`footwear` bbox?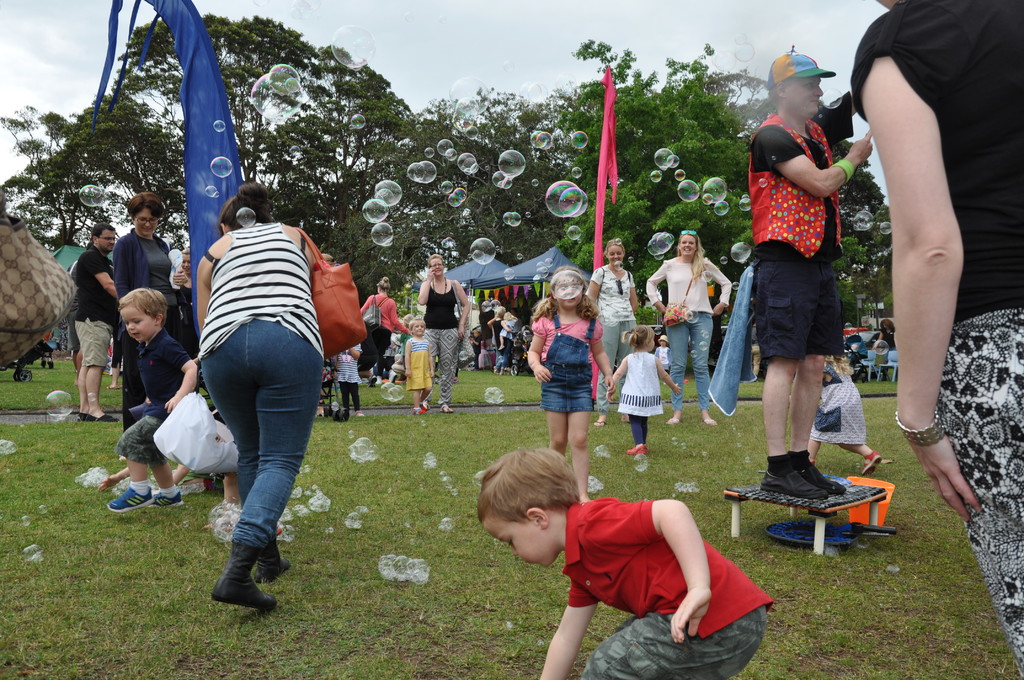
764/469/823/498
